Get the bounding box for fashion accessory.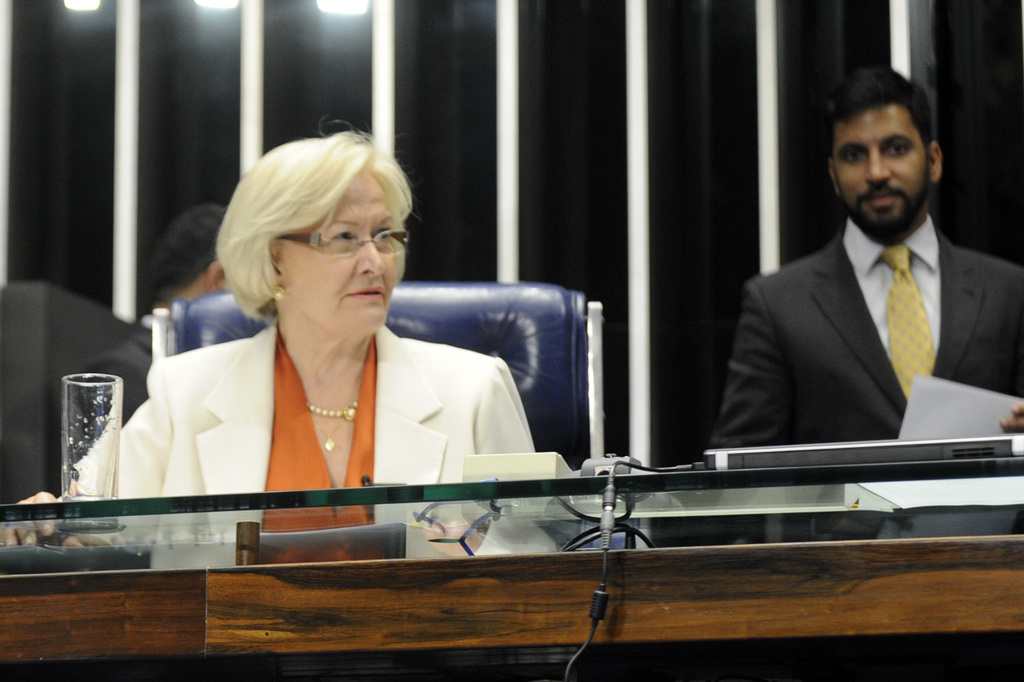
box=[314, 430, 354, 453].
